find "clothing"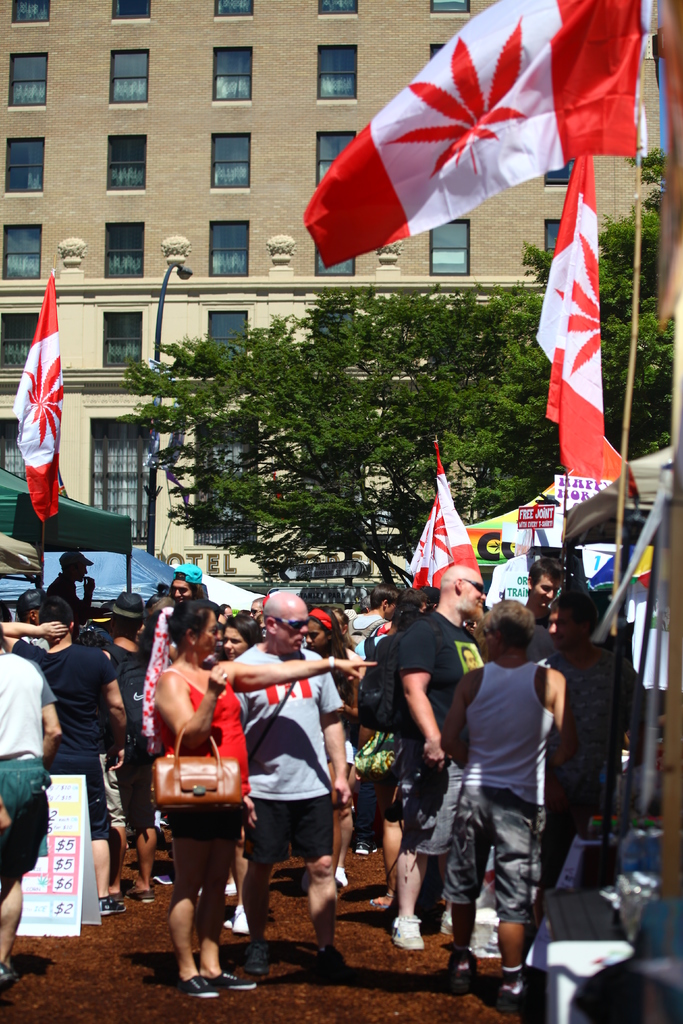
399 600 500 844
